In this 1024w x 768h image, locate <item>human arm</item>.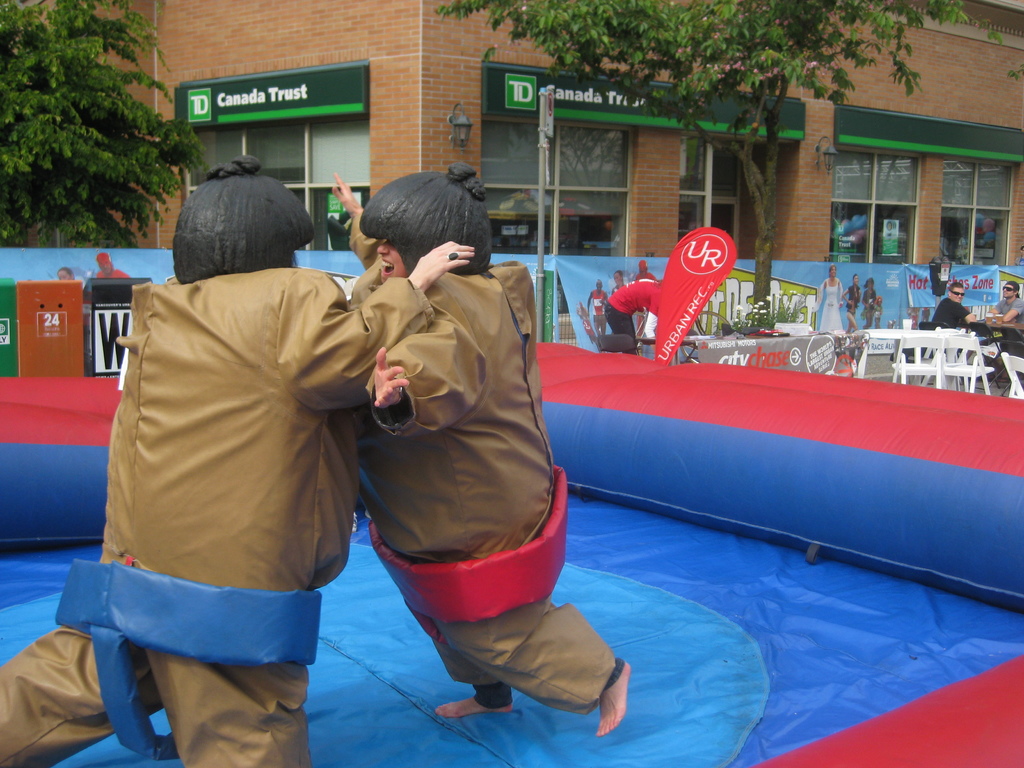
Bounding box: left=275, top=246, right=473, bottom=403.
